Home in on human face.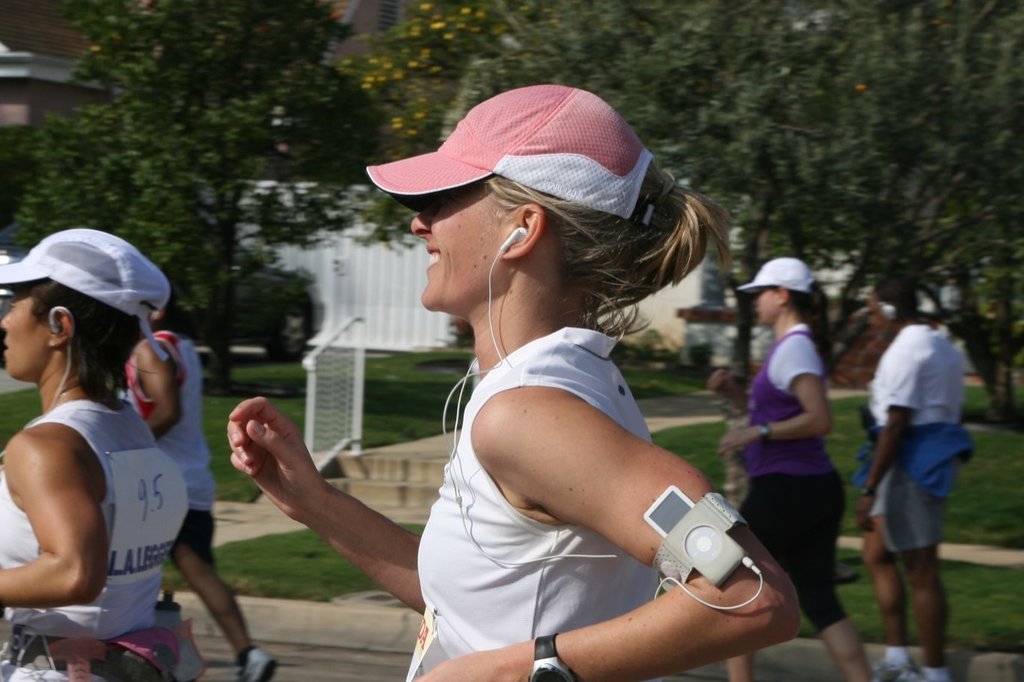
Homed in at <bbox>410, 175, 496, 310</bbox>.
